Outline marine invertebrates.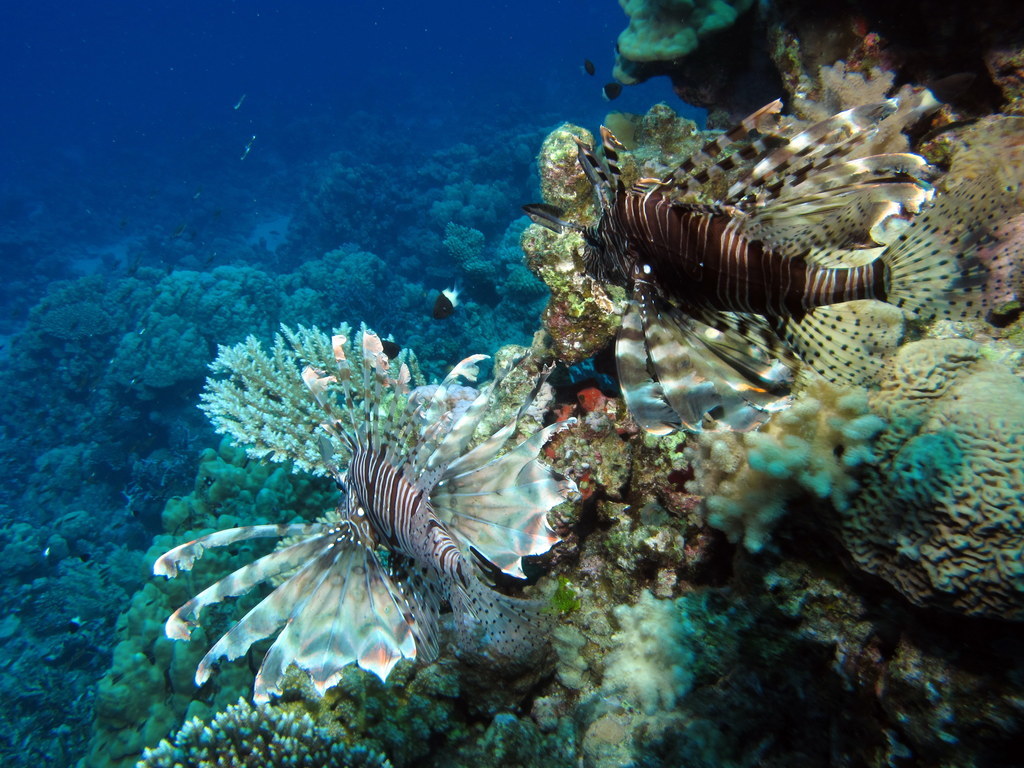
Outline: {"x1": 130, "y1": 688, "x2": 408, "y2": 767}.
